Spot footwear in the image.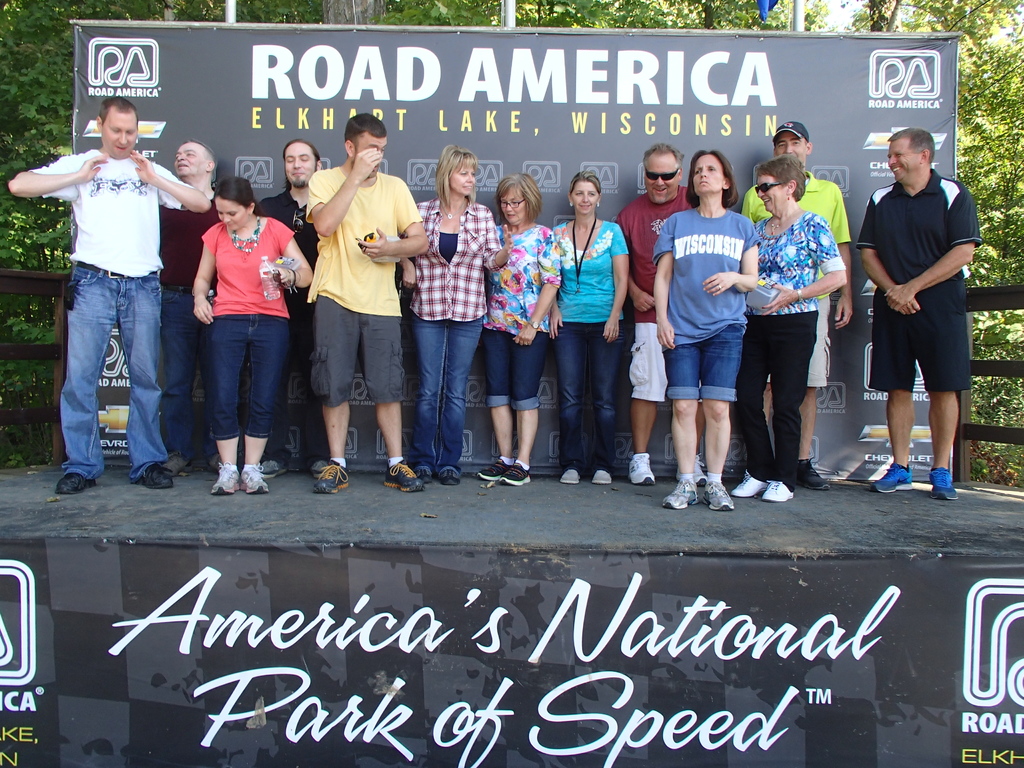
footwear found at x1=561 y1=468 x2=582 y2=485.
